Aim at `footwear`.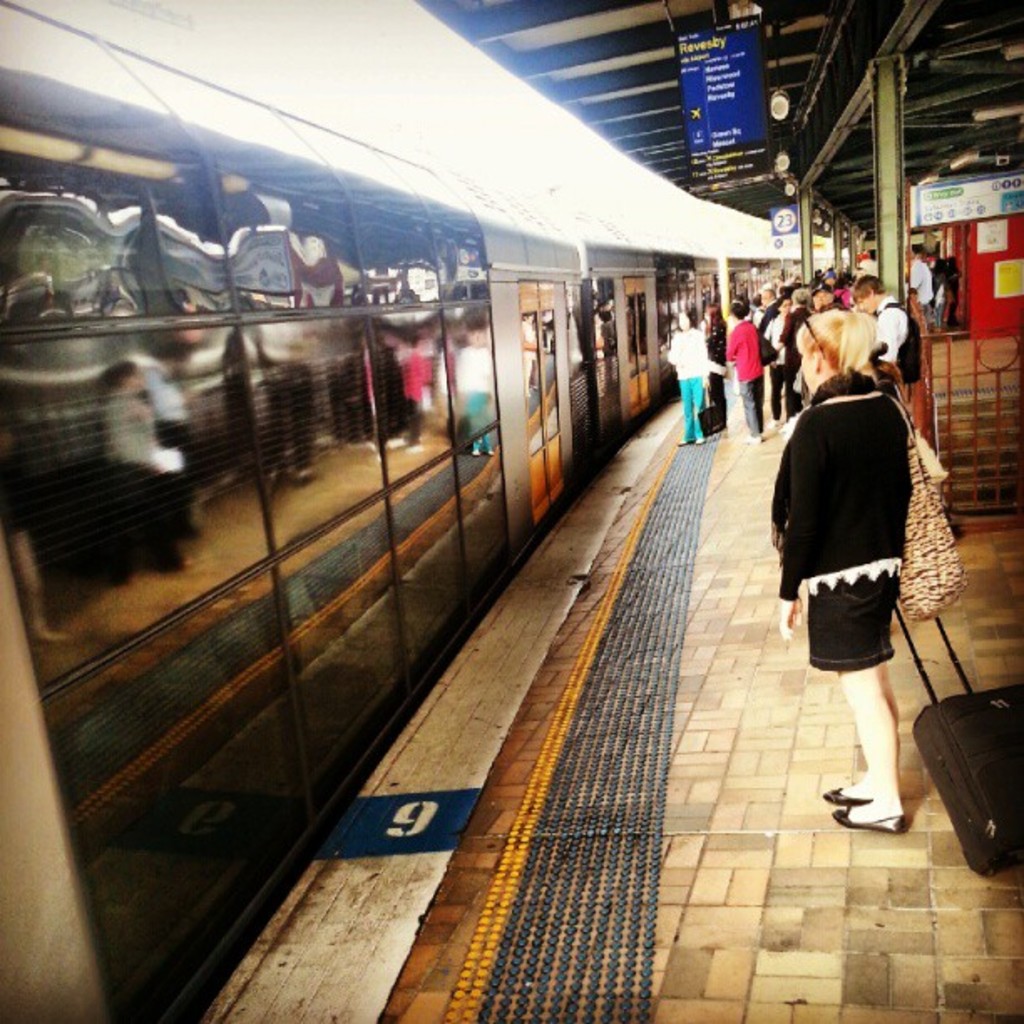
Aimed at 699,433,708,447.
